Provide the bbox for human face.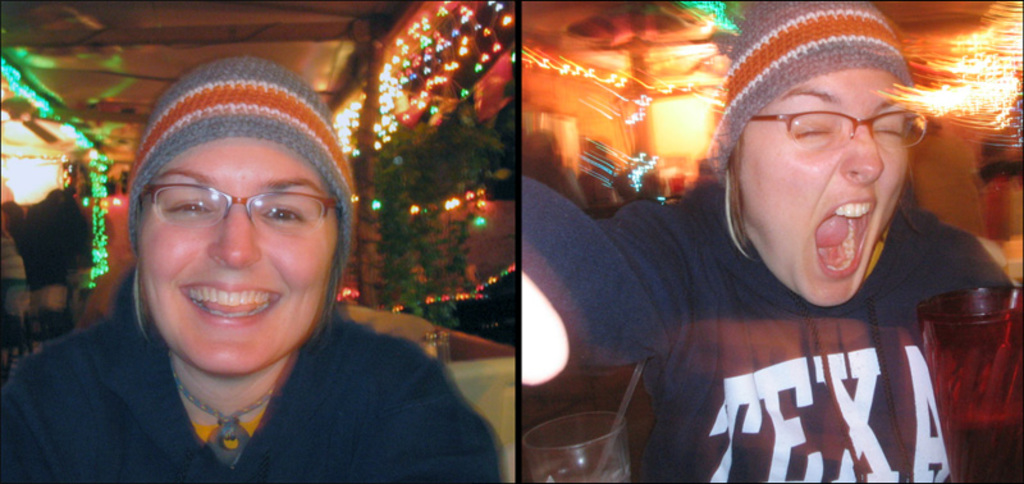
{"left": 735, "top": 68, "right": 911, "bottom": 310}.
